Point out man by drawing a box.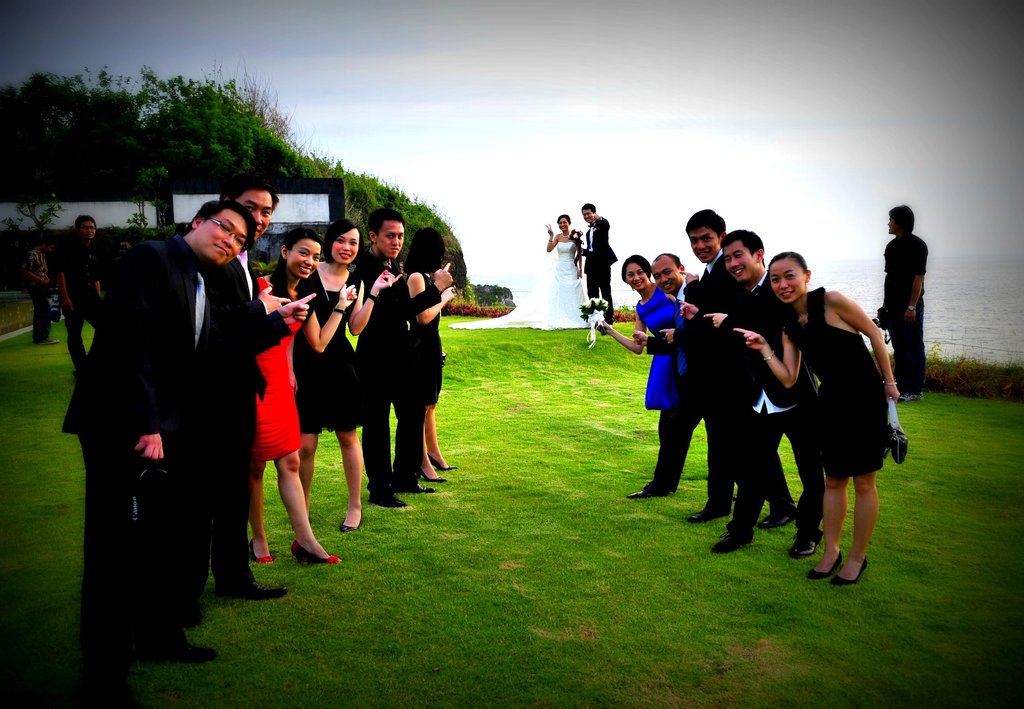
region(707, 227, 826, 554).
